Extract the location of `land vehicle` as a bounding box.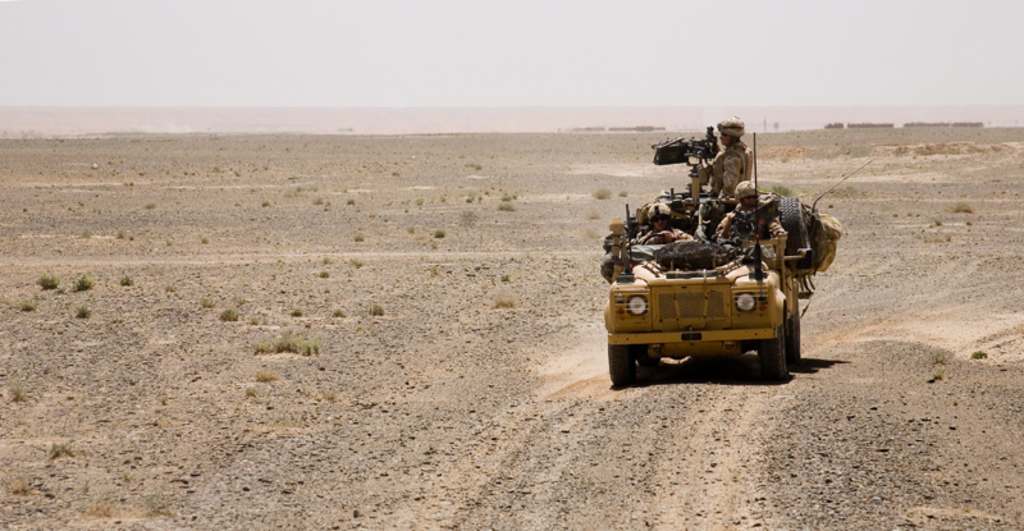
599 157 831 376.
